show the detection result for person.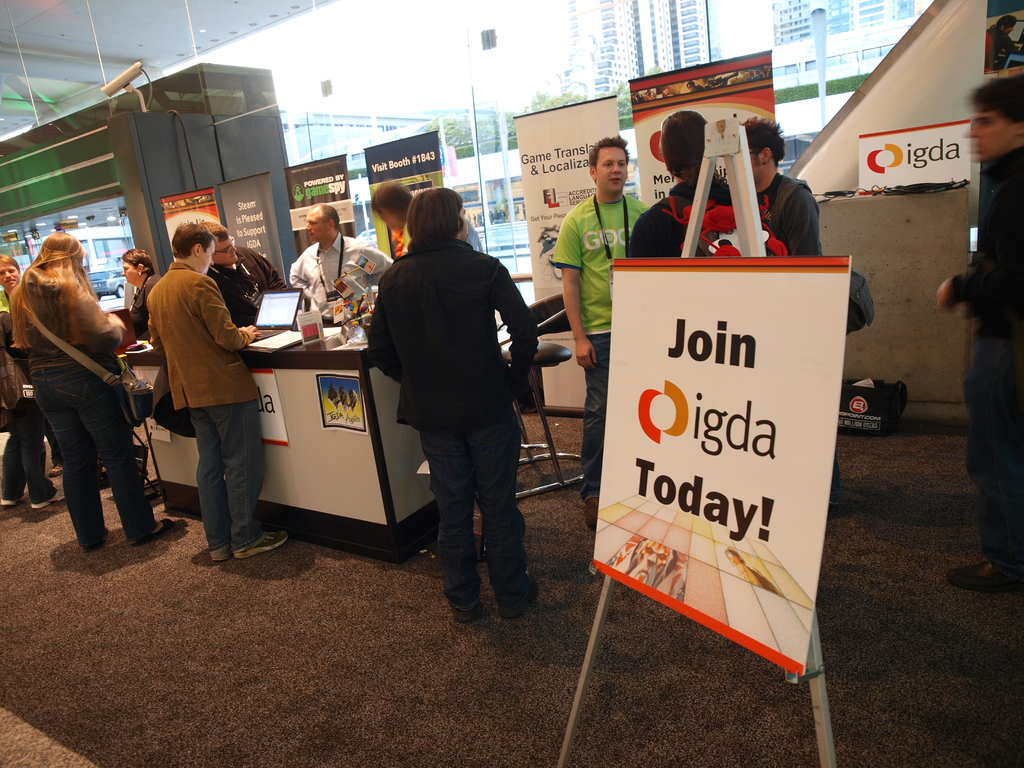
box=[369, 161, 548, 628].
